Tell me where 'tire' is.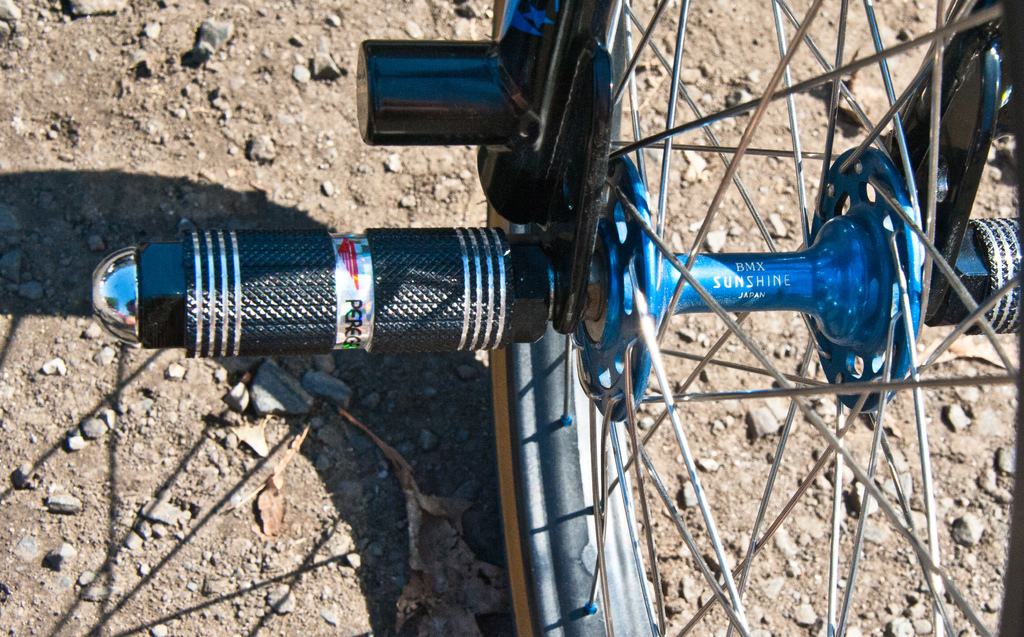
'tire' is at Rect(486, 0, 1023, 636).
